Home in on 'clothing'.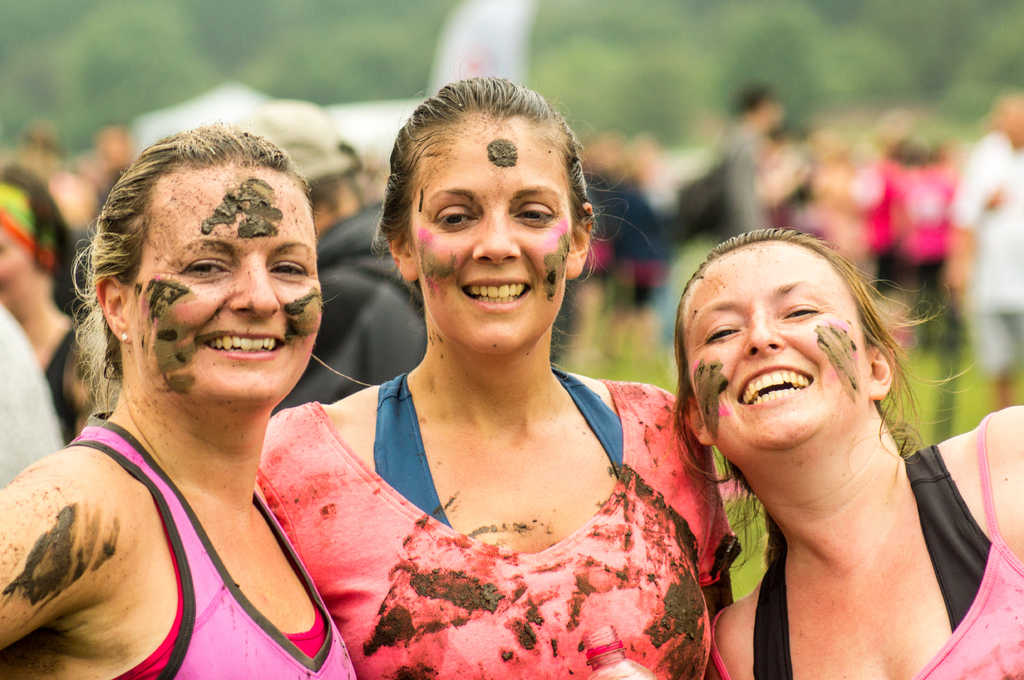
Homed in at select_region(707, 409, 1023, 679).
